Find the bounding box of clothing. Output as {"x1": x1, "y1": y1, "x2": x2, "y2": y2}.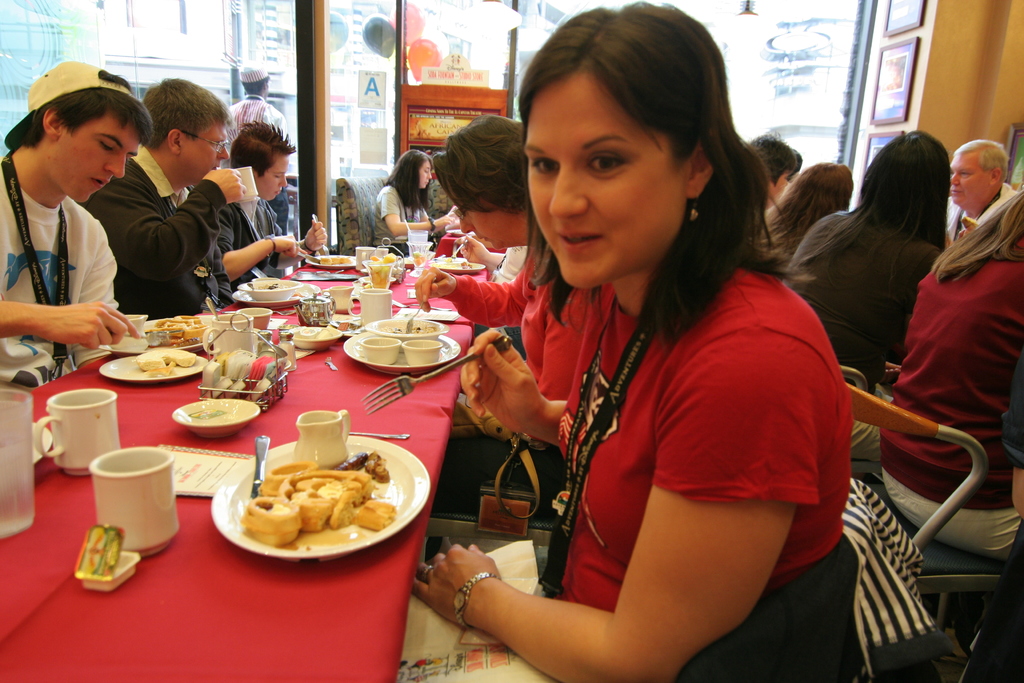
{"x1": 88, "y1": 144, "x2": 228, "y2": 315}.
